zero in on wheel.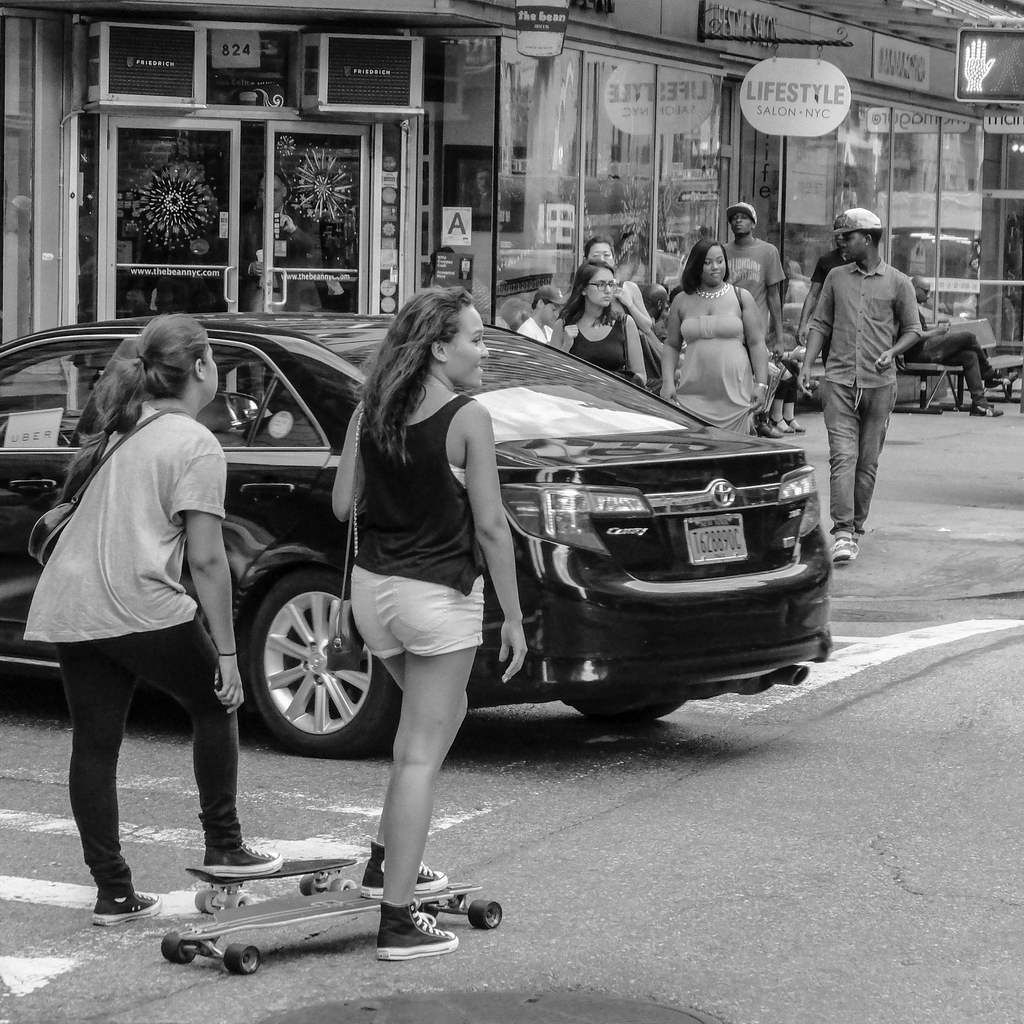
Zeroed in: (x1=569, y1=694, x2=693, y2=725).
